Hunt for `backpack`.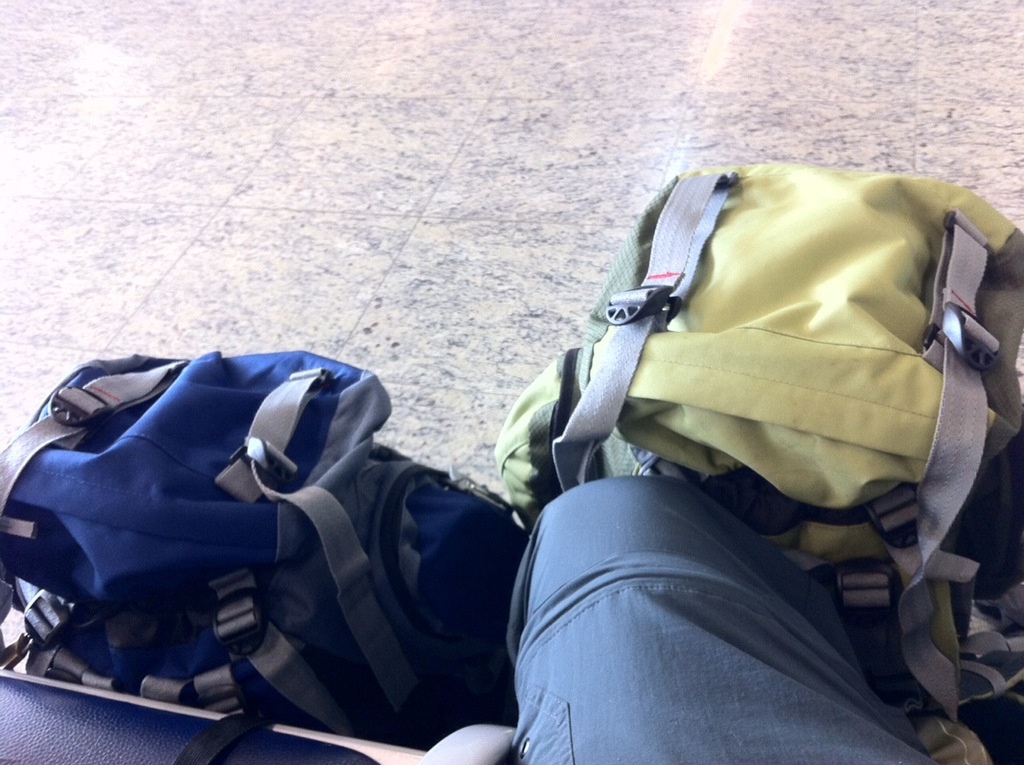
Hunted down at [x1=490, y1=158, x2=1023, y2=764].
